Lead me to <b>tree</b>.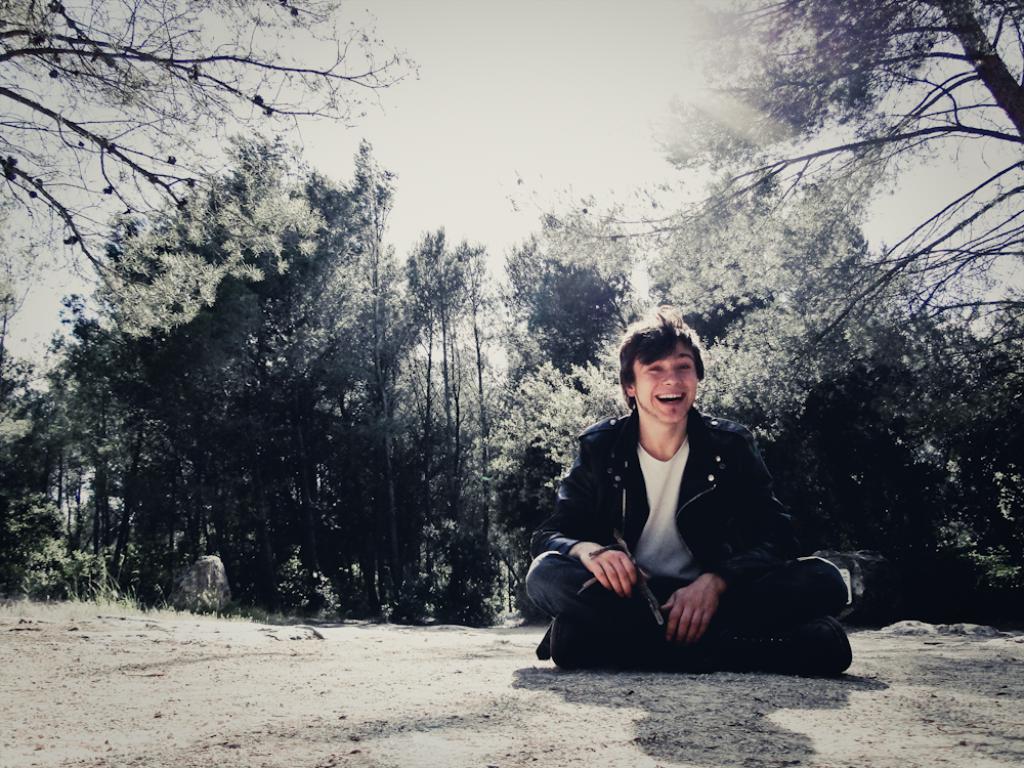
Lead to detection(581, 299, 781, 528).
